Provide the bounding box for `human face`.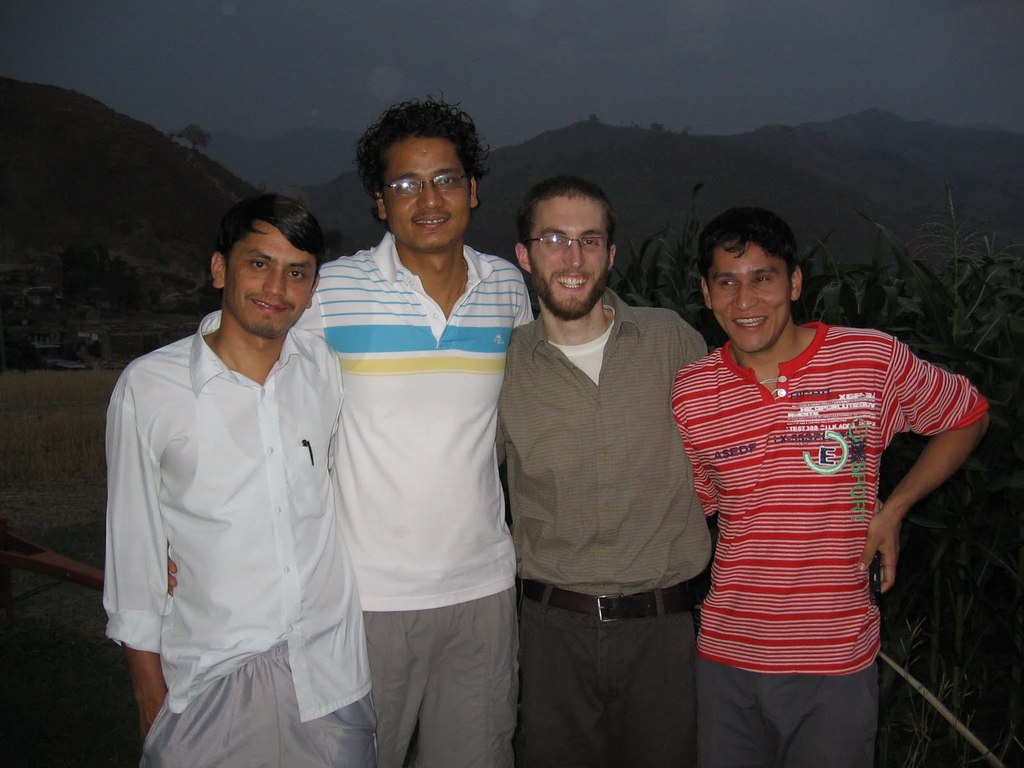
[left=709, top=239, right=790, bottom=351].
